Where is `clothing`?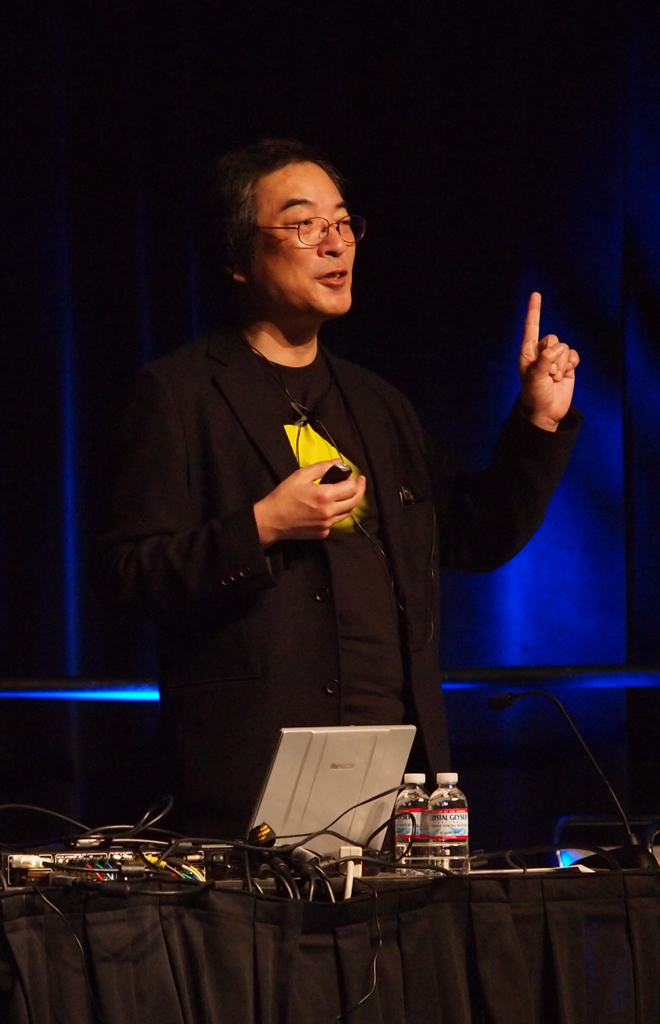
bbox=[113, 328, 583, 841].
